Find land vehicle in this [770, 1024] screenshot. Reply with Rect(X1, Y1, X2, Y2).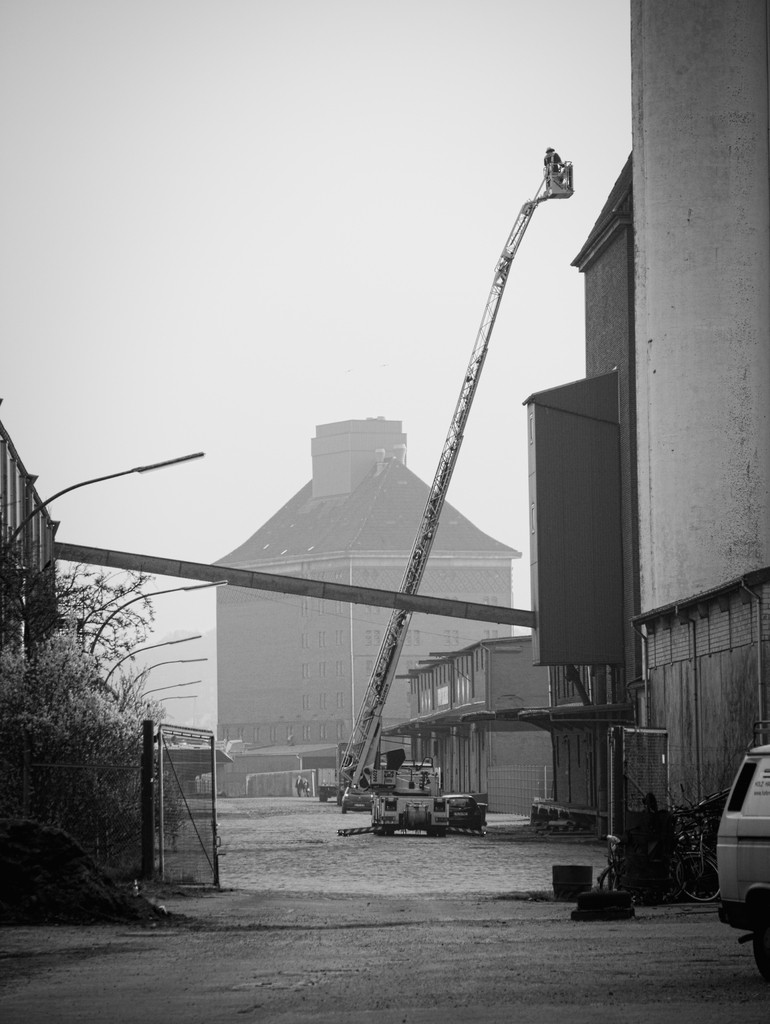
Rect(439, 792, 485, 833).
